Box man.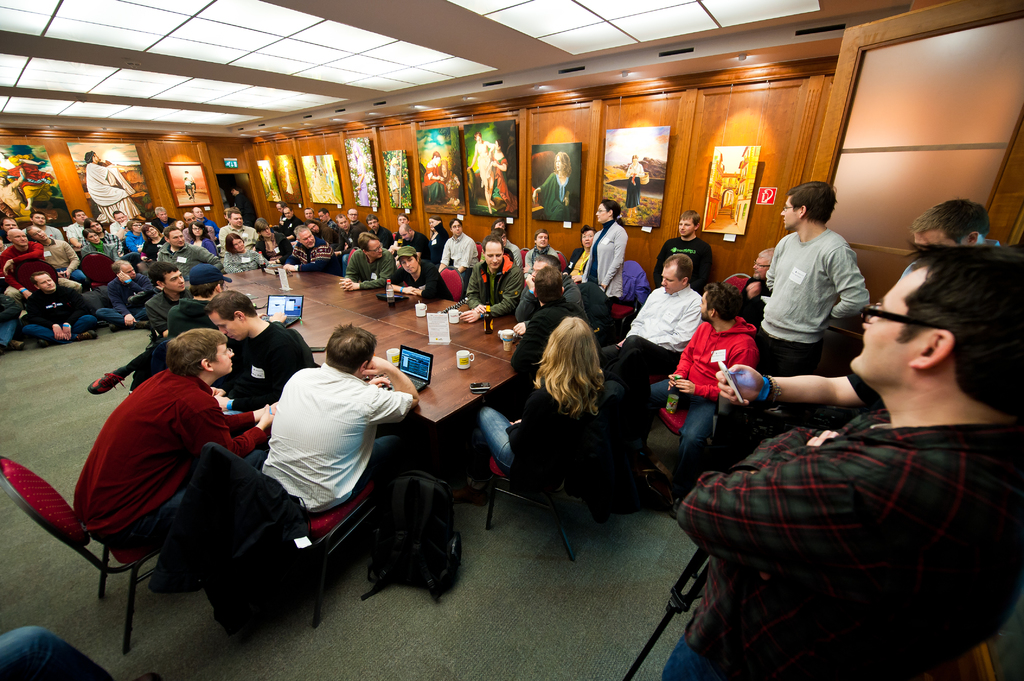
[x1=593, y1=251, x2=705, y2=438].
